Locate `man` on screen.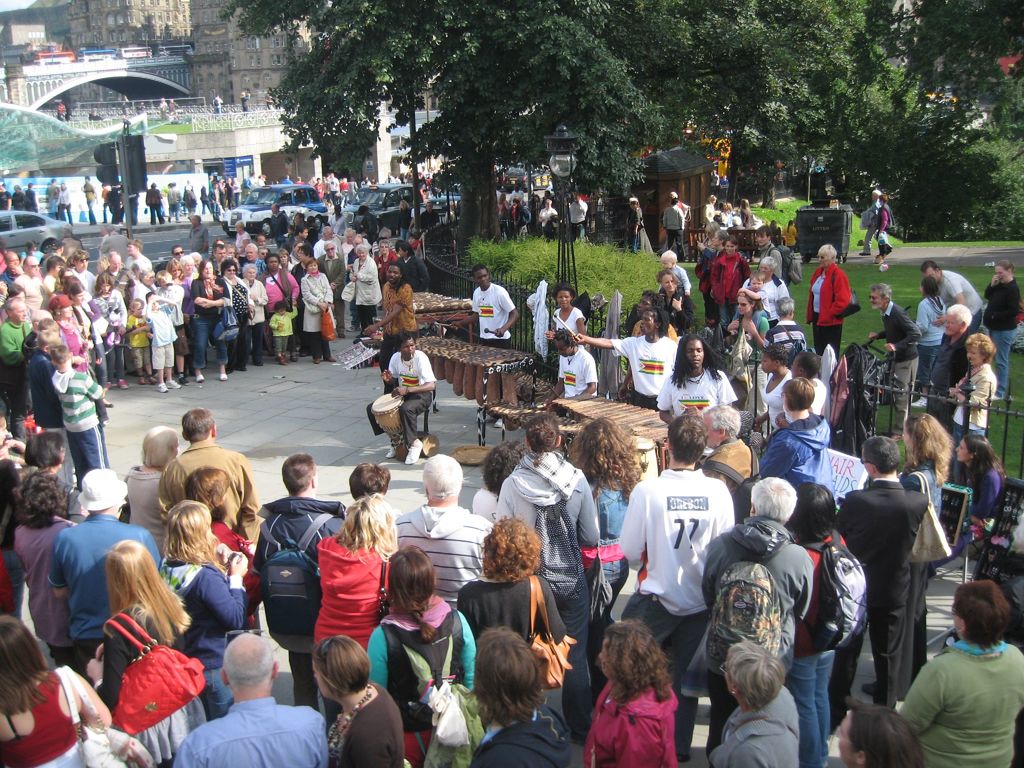
On screen at (570, 192, 588, 240).
